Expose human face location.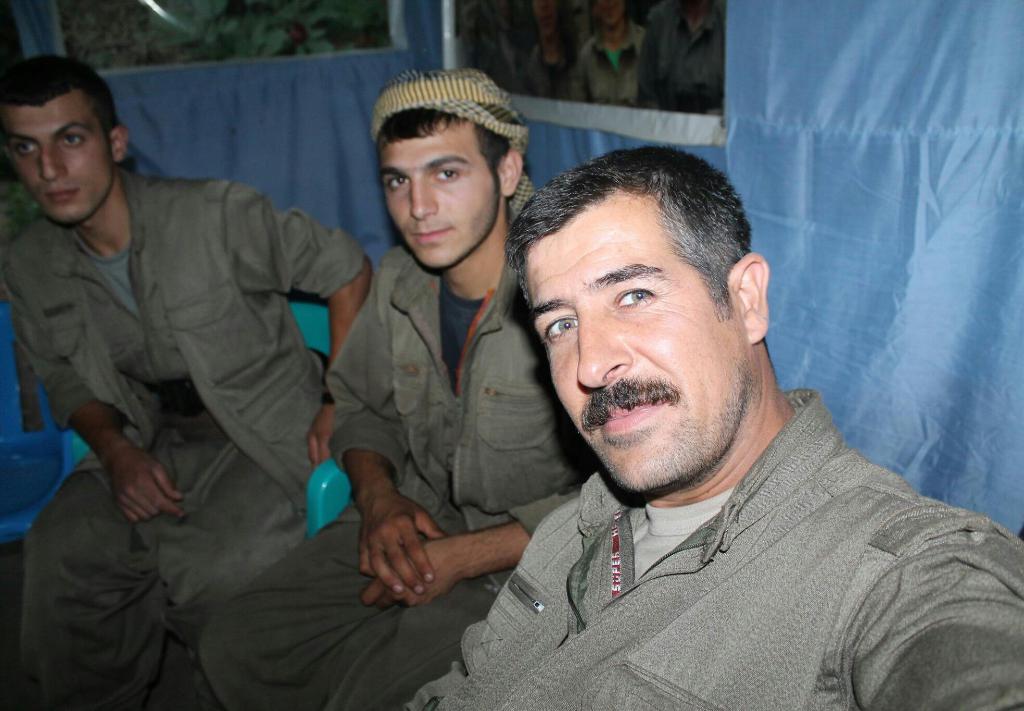
Exposed at l=376, t=126, r=495, b=268.
